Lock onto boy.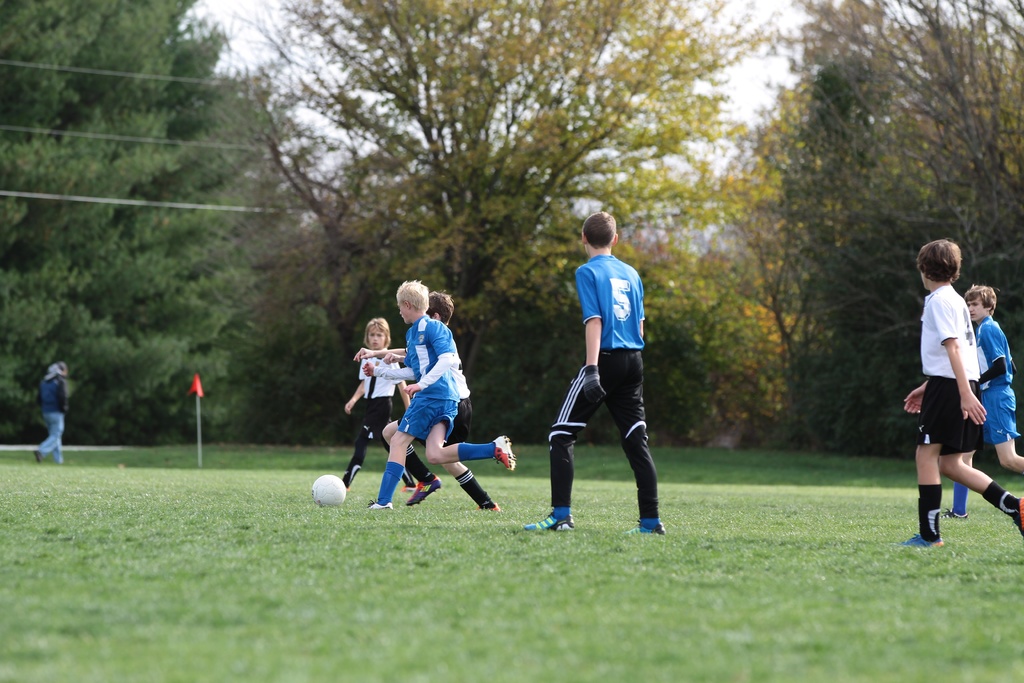
Locked: <box>938,284,1023,520</box>.
